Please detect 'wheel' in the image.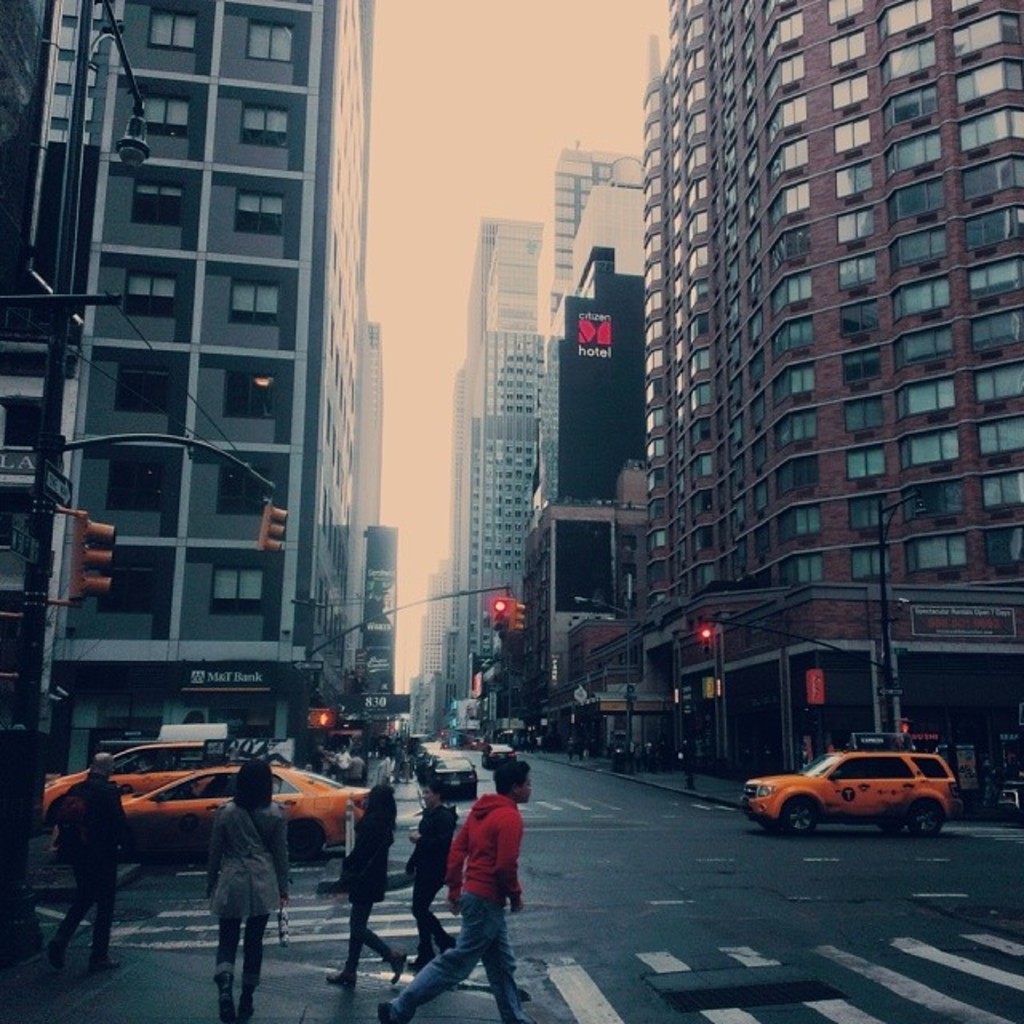
(left=774, top=795, right=821, bottom=838).
